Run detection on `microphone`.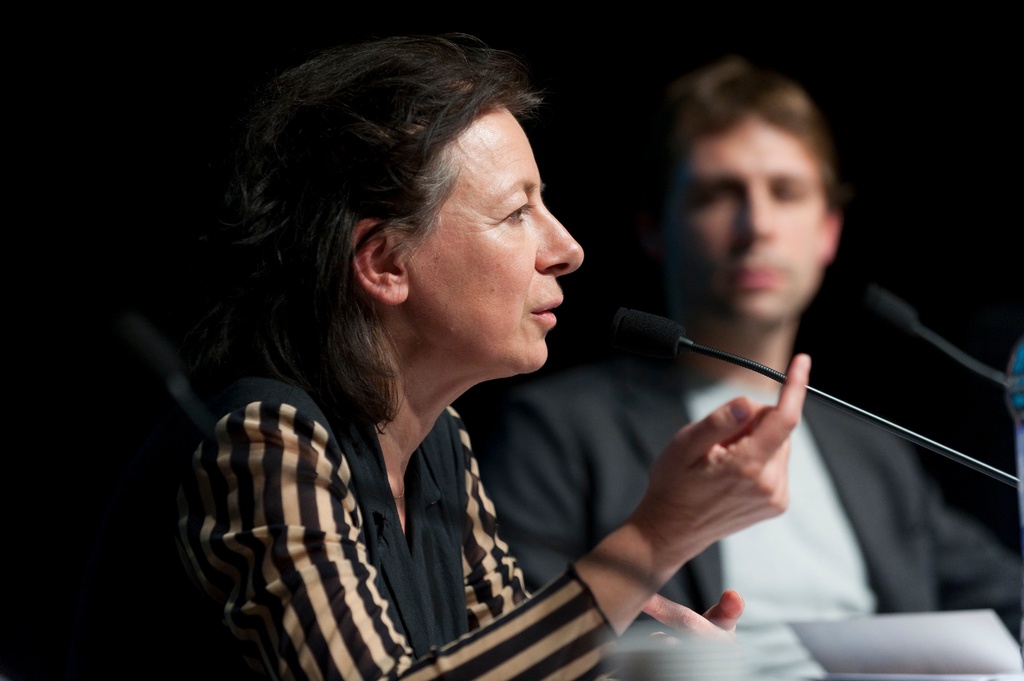
Result: [605, 301, 696, 362].
